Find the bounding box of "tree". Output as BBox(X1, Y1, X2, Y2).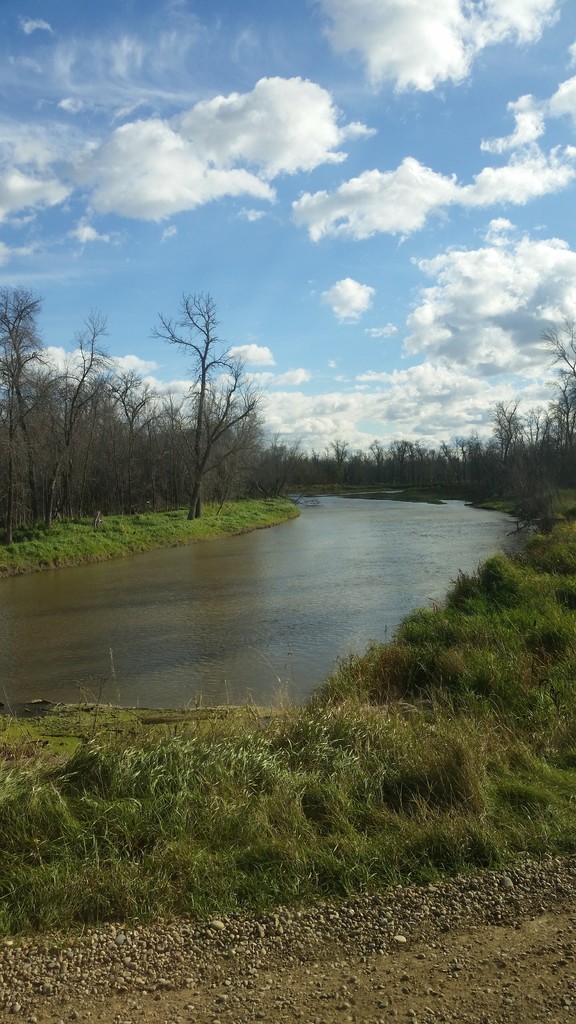
BBox(447, 436, 491, 486).
